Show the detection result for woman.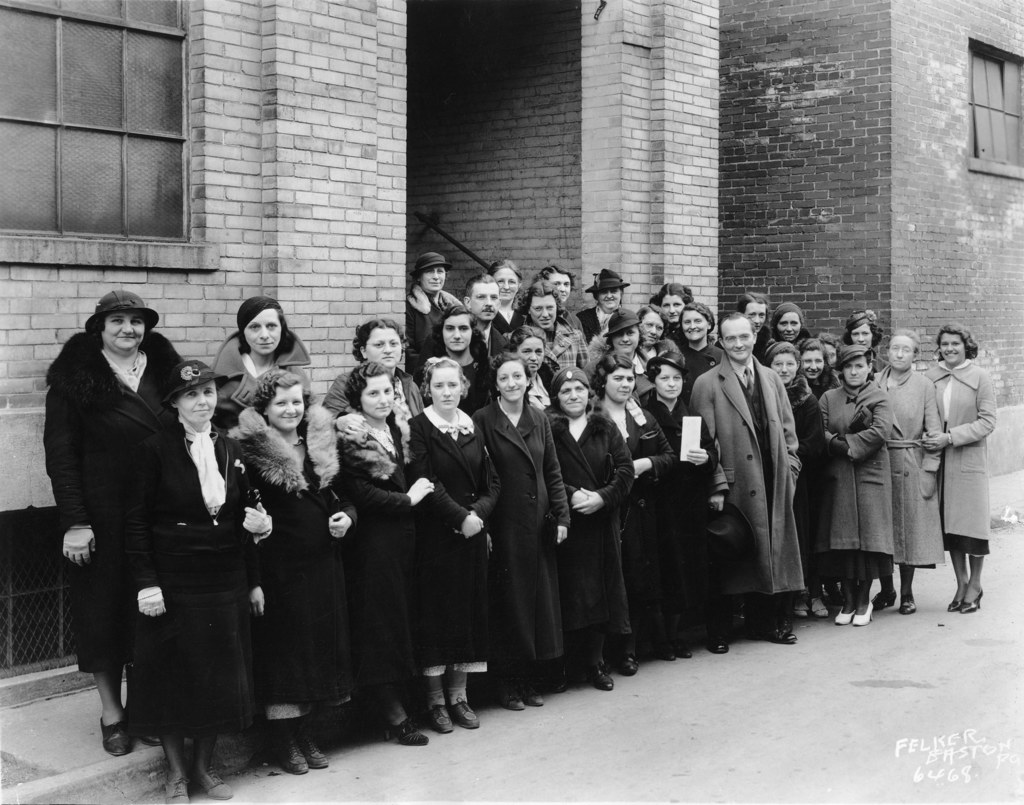
[left=634, top=343, right=721, bottom=662].
